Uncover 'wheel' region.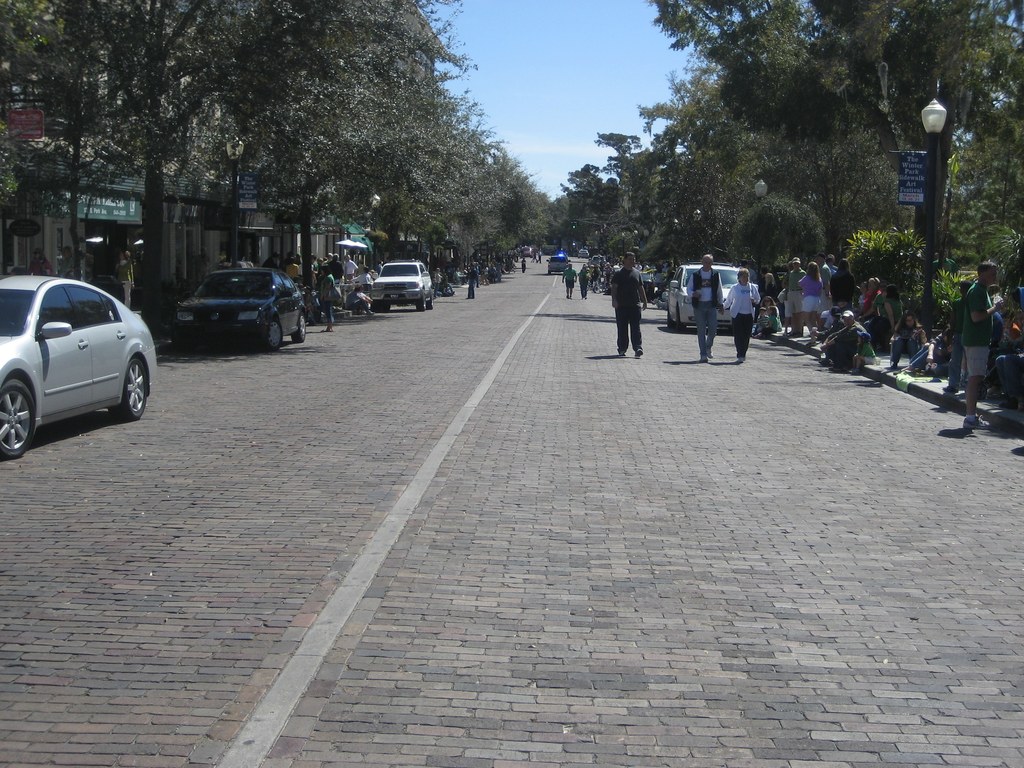
Uncovered: l=381, t=300, r=392, b=314.
